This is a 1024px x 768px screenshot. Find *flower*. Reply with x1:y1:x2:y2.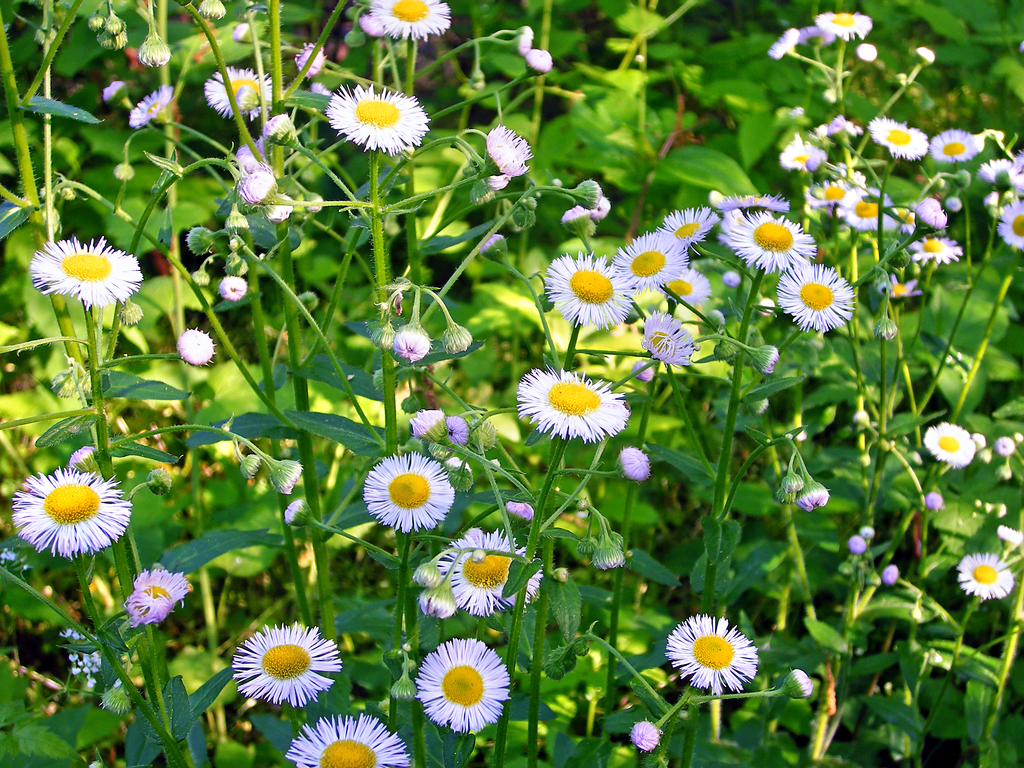
668:611:759:696.
